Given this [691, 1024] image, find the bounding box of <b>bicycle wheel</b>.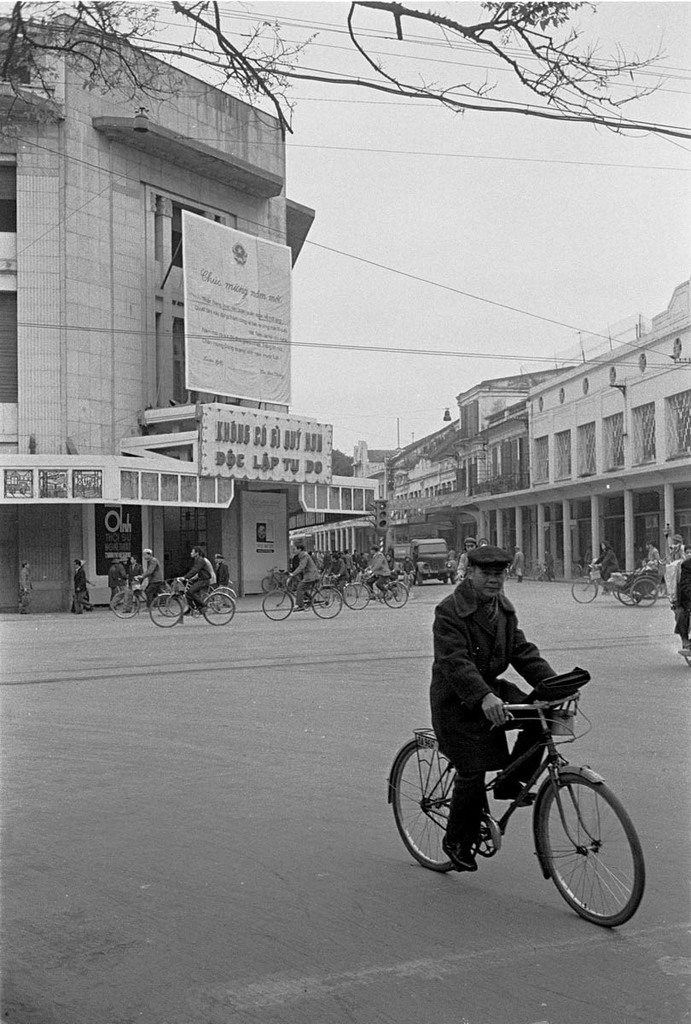
crop(566, 573, 603, 606).
